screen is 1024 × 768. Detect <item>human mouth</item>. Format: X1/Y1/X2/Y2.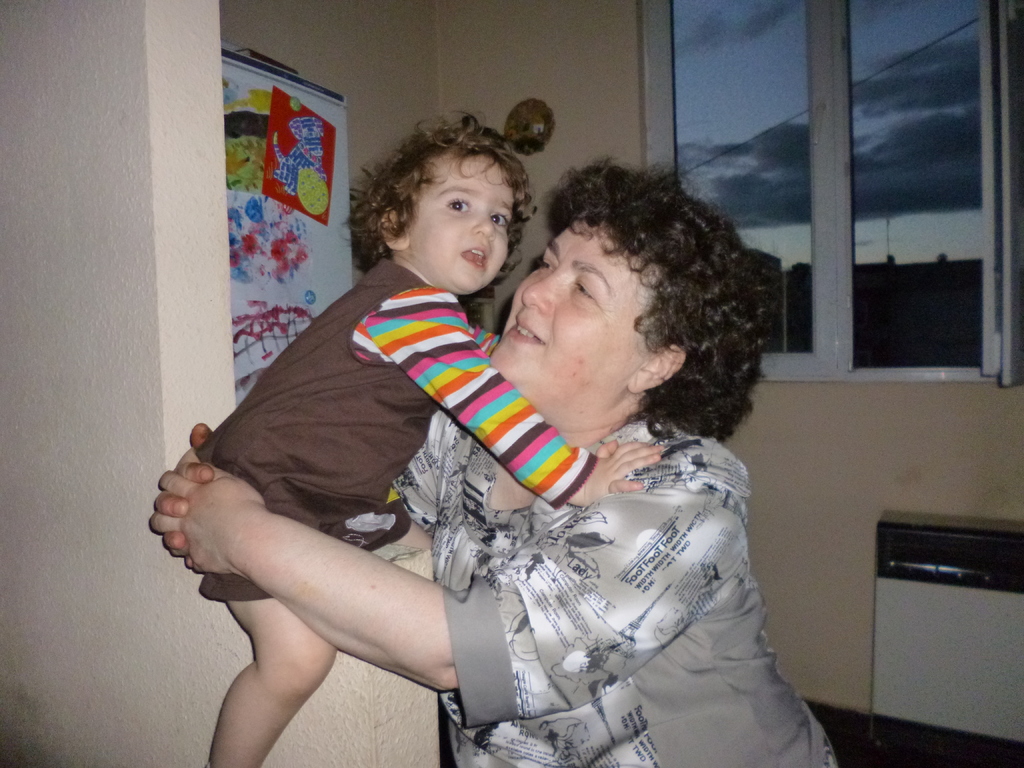
461/247/486/269.
